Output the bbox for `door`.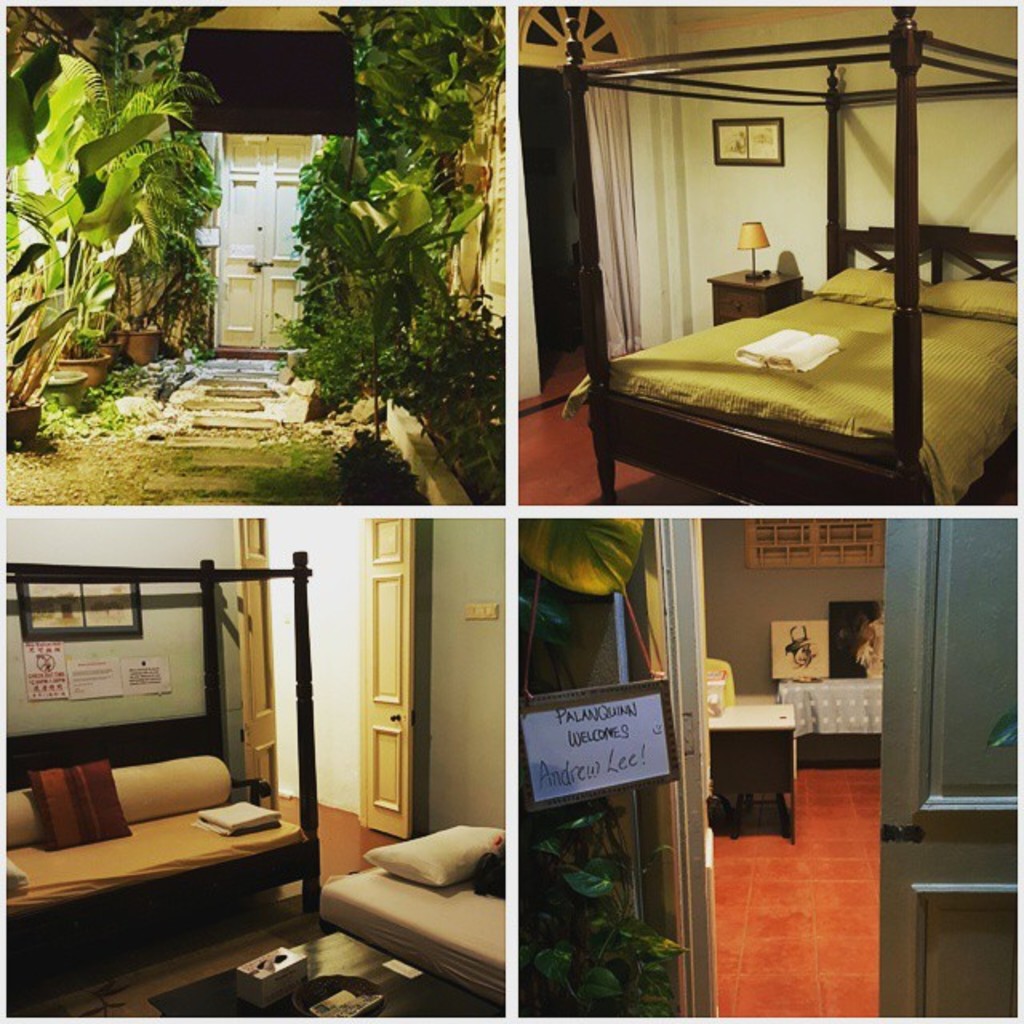
210 138 318 352.
